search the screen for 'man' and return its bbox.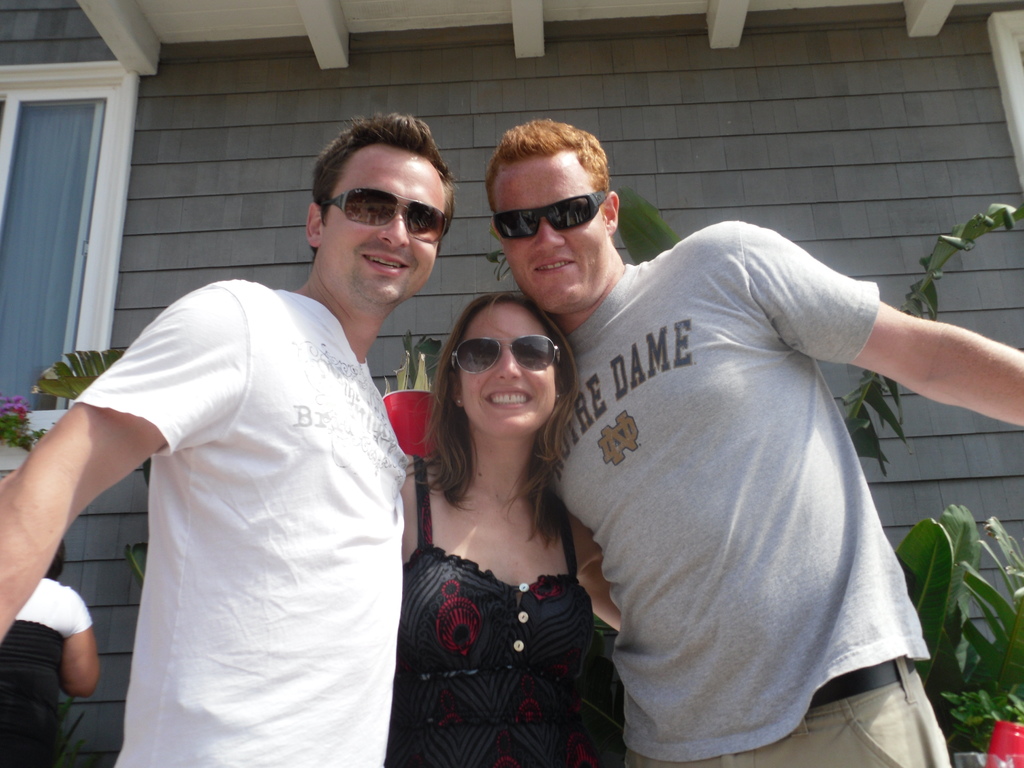
Found: crop(31, 160, 439, 767).
